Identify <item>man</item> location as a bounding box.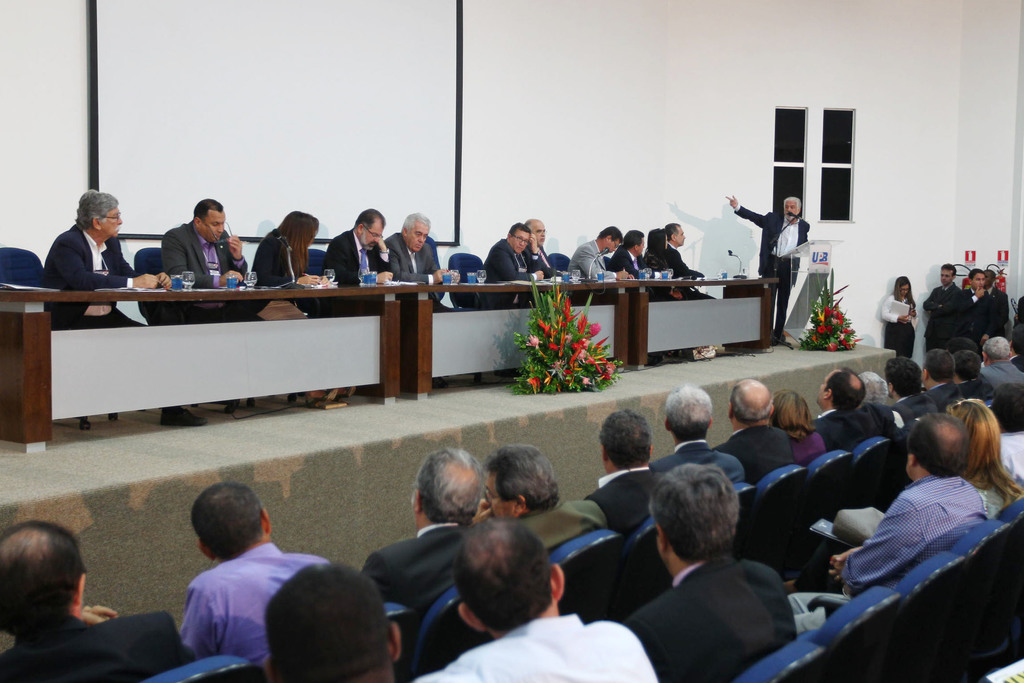
x1=724 y1=191 x2=808 y2=347.
